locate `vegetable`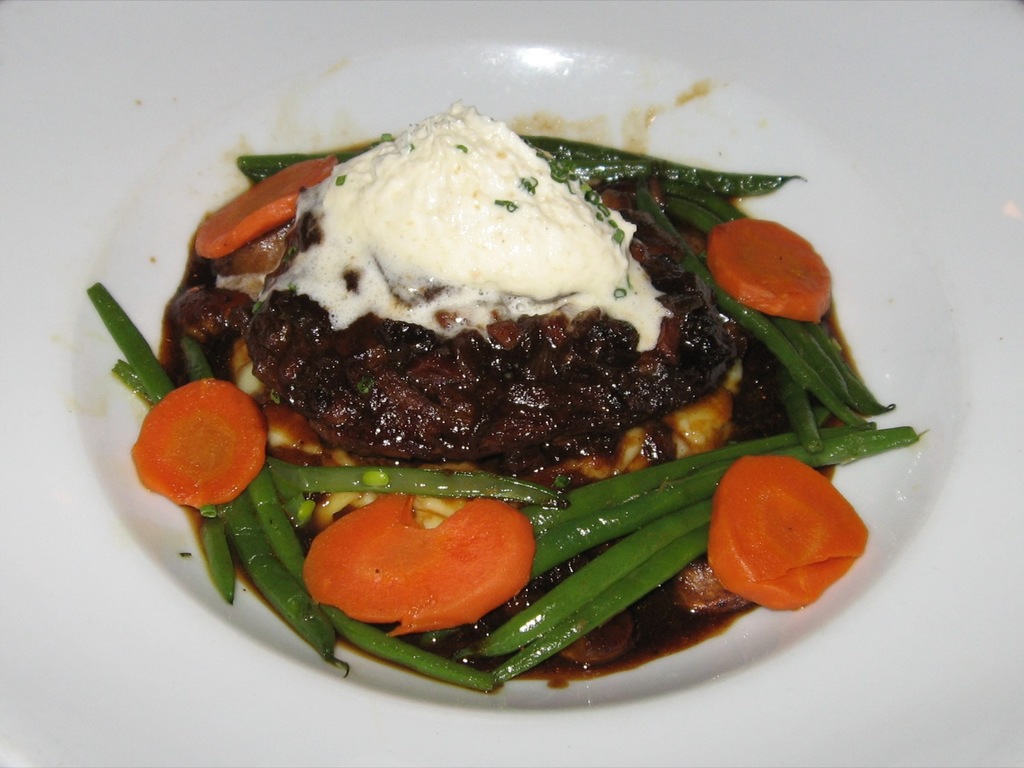
bbox(234, 466, 309, 586)
